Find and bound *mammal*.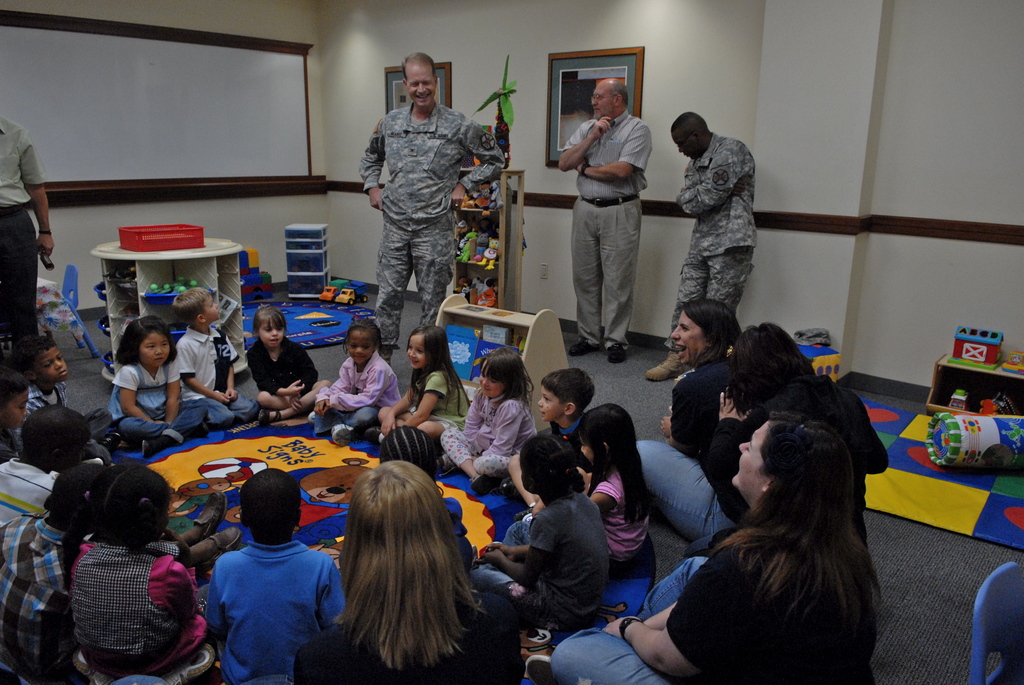
Bound: 300 461 499 679.
